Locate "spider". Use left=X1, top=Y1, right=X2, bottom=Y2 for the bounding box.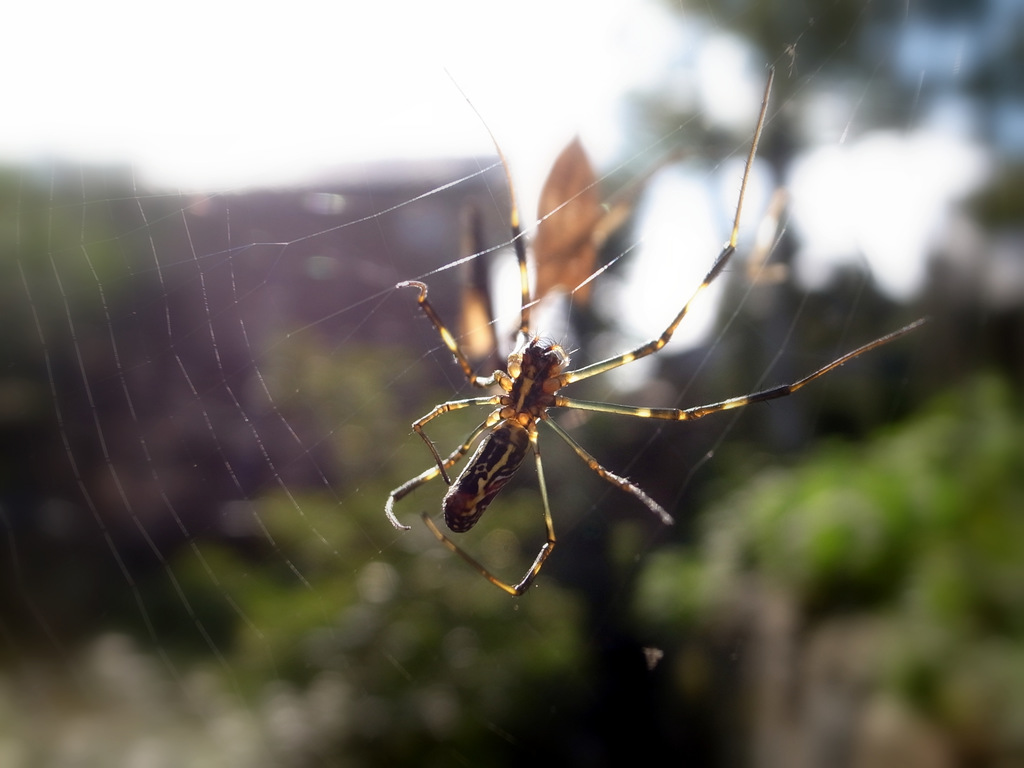
left=376, top=66, right=924, bottom=599.
